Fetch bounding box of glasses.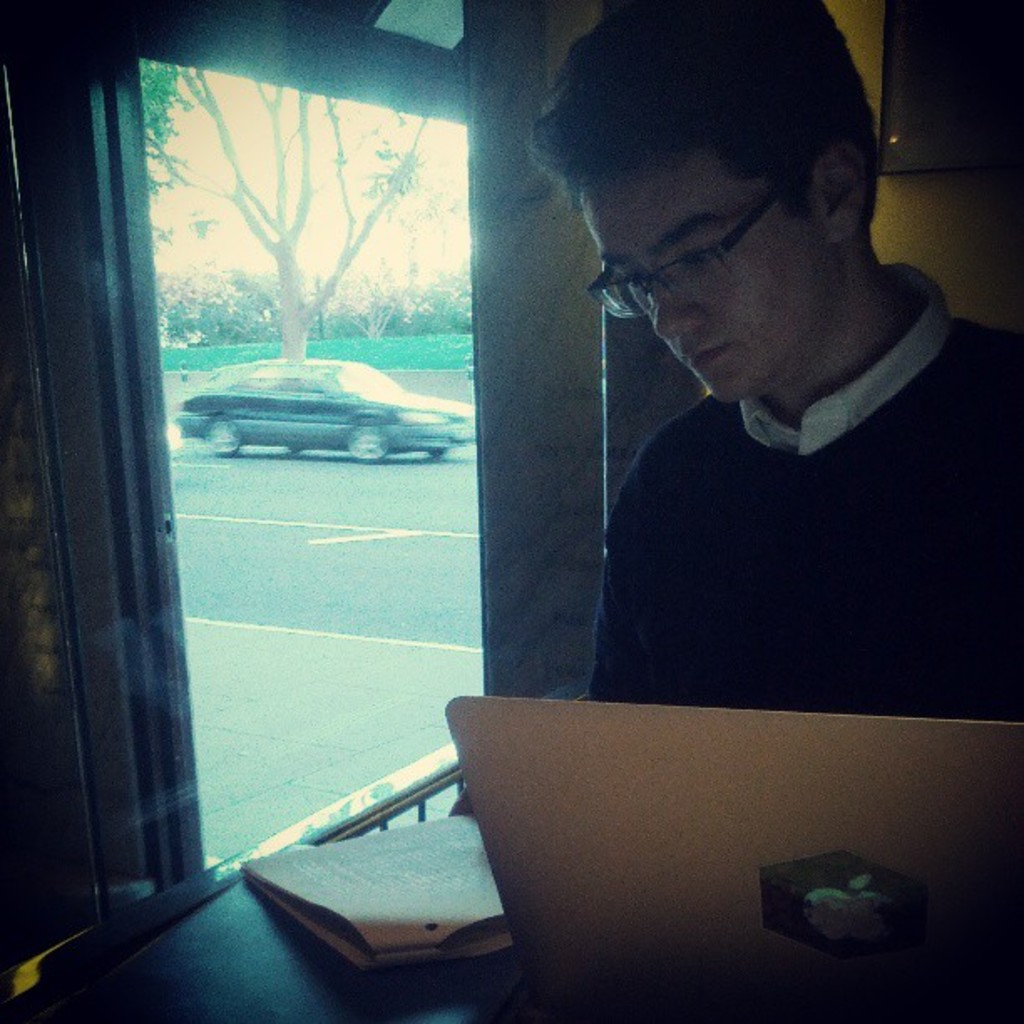
Bbox: [x1=604, y1=209, x2=768, y2=311].
